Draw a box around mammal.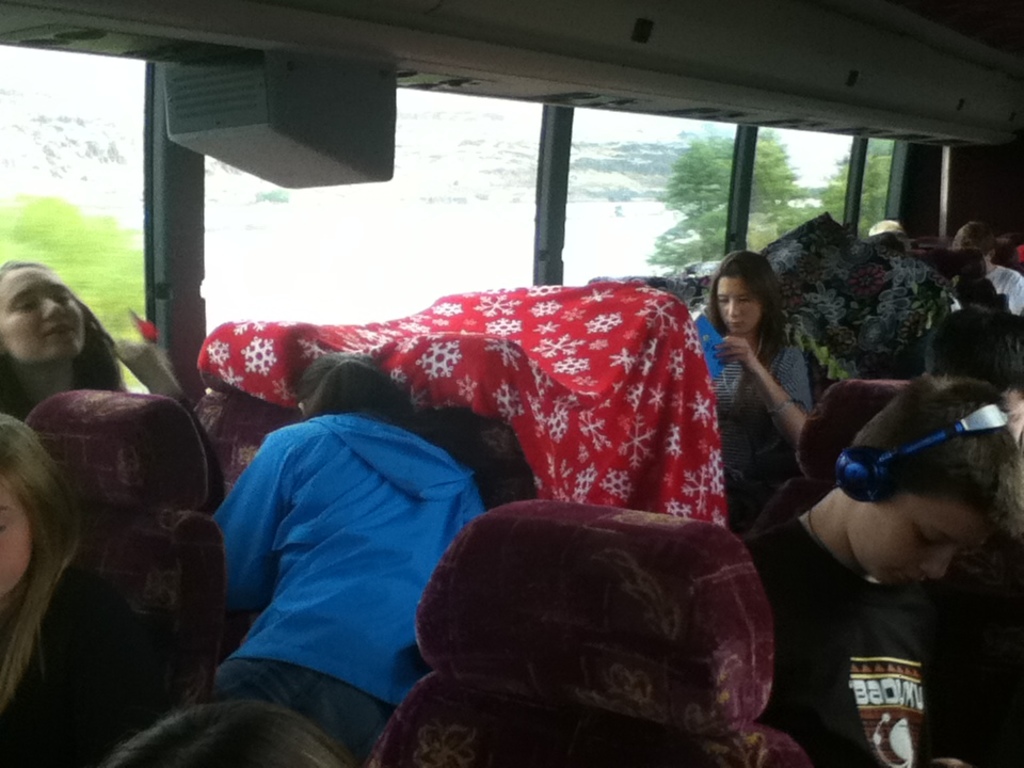
BBox(926, 299, 1023, 454).
